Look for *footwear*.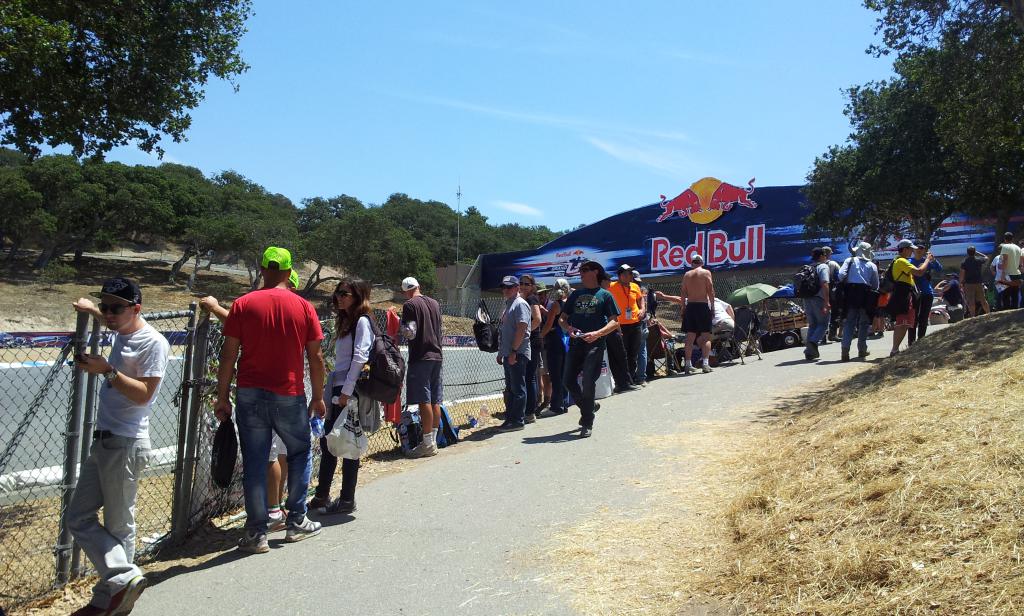
Found: (x1=807, y1=341, x2=820, y2=357).
